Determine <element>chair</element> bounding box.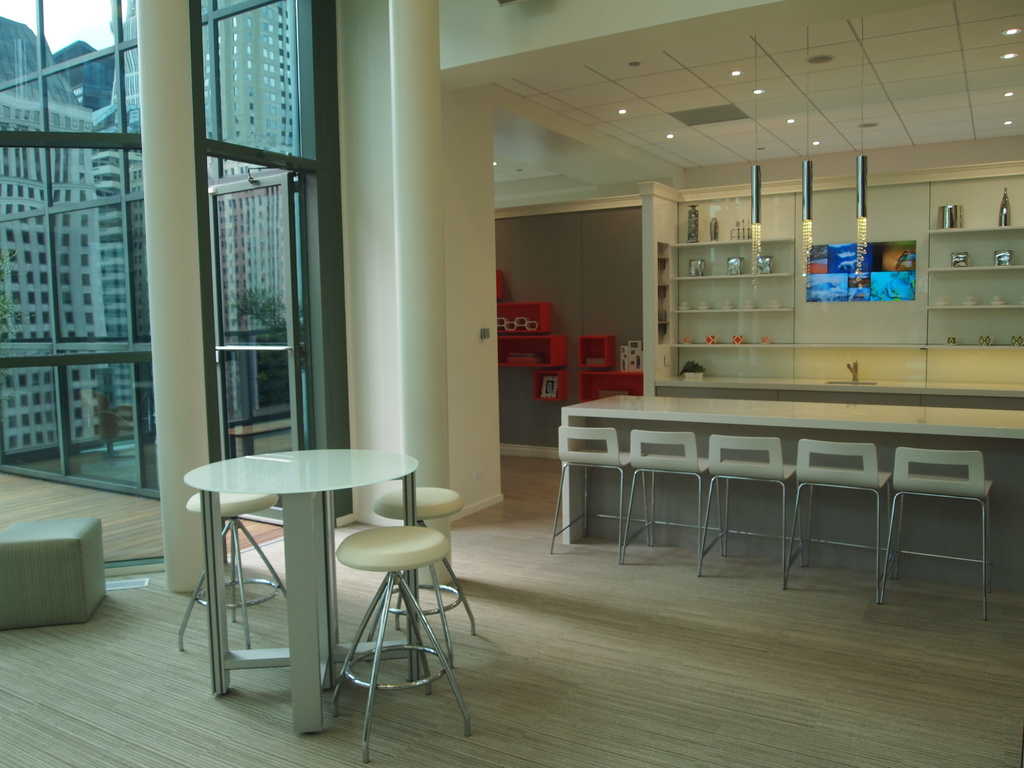
Determined: pyautogui.locateOnScreen(701, 430, 797, 579).
